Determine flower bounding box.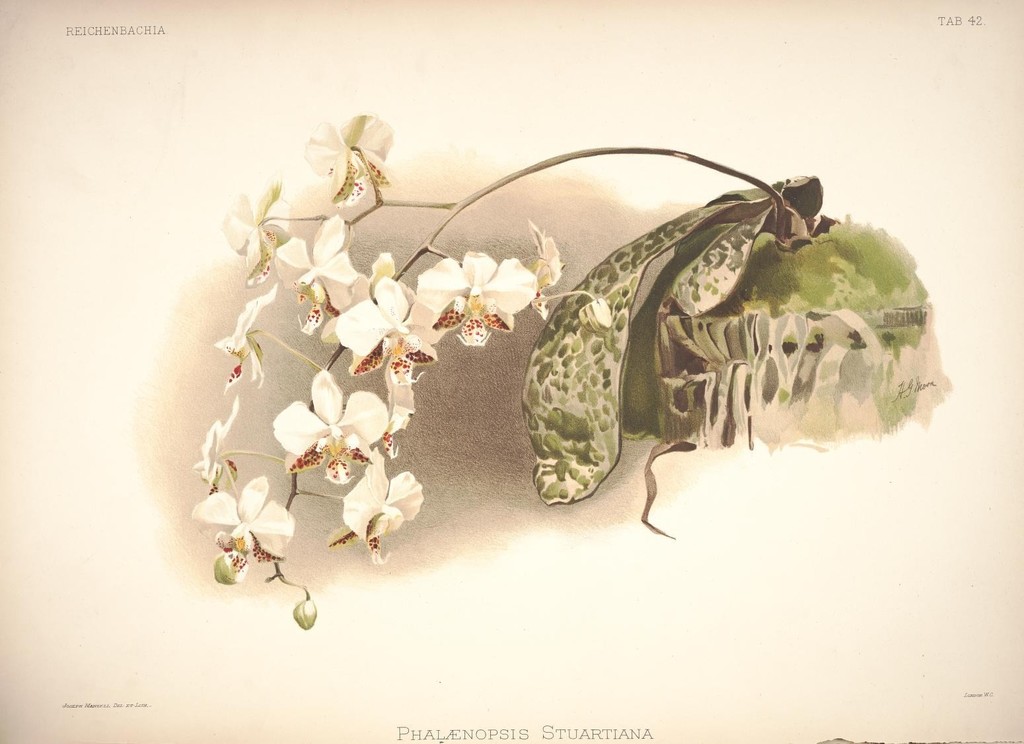
Determined: crop(180, 468, 296, 562).
